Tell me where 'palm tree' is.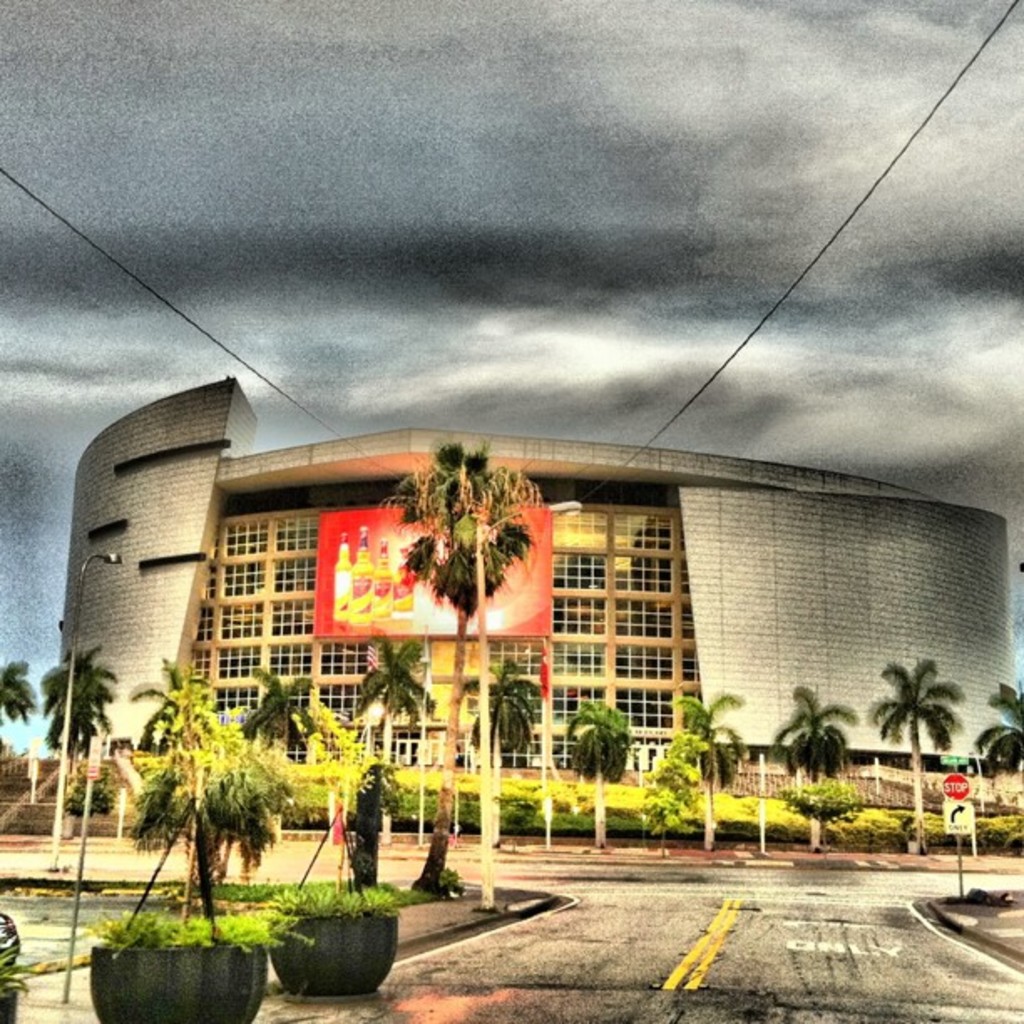
'palm tree' is at [455,659,539,776].
